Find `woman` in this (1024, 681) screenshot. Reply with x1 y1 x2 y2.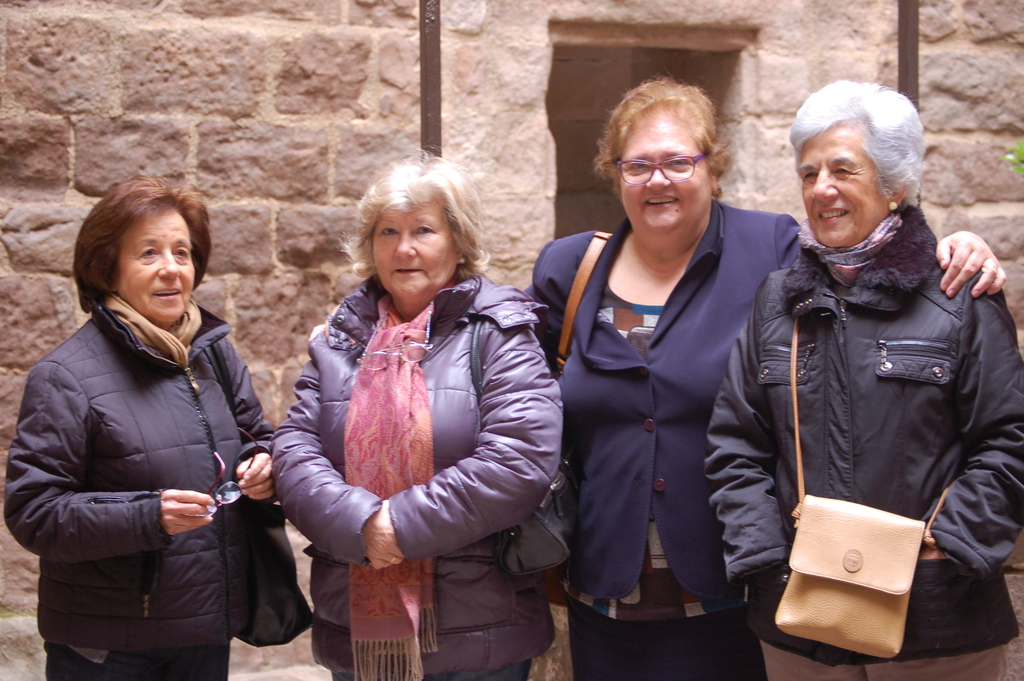
8 174 276 680.
